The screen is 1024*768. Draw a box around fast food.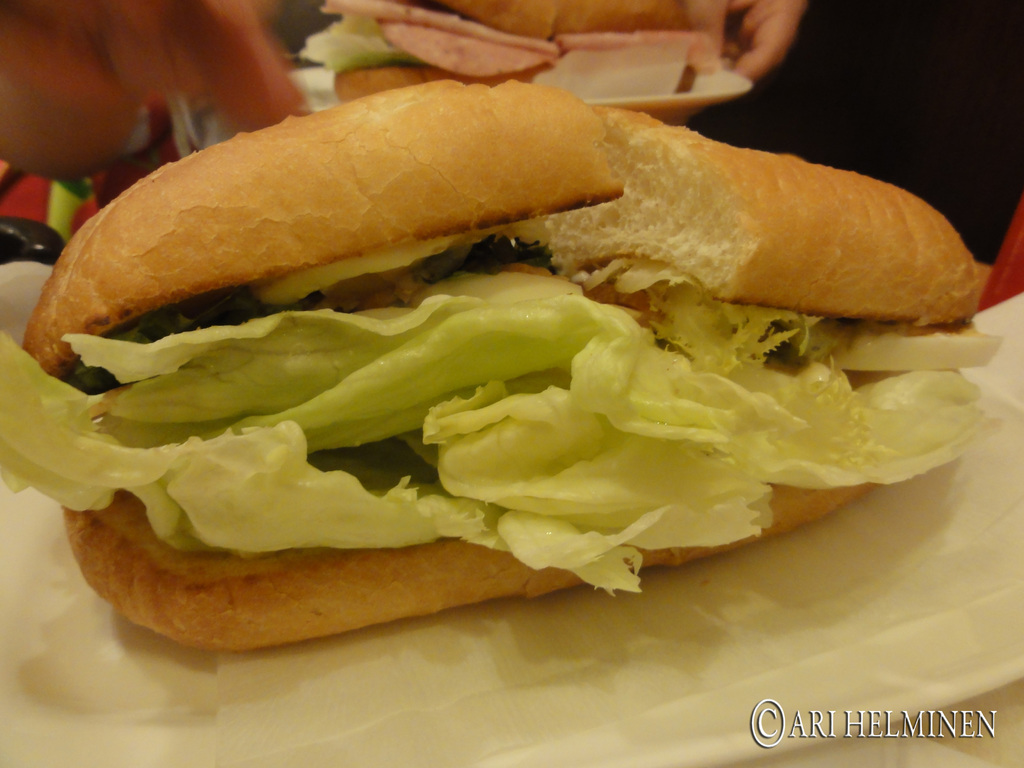
[6, 61, 955, 627].
